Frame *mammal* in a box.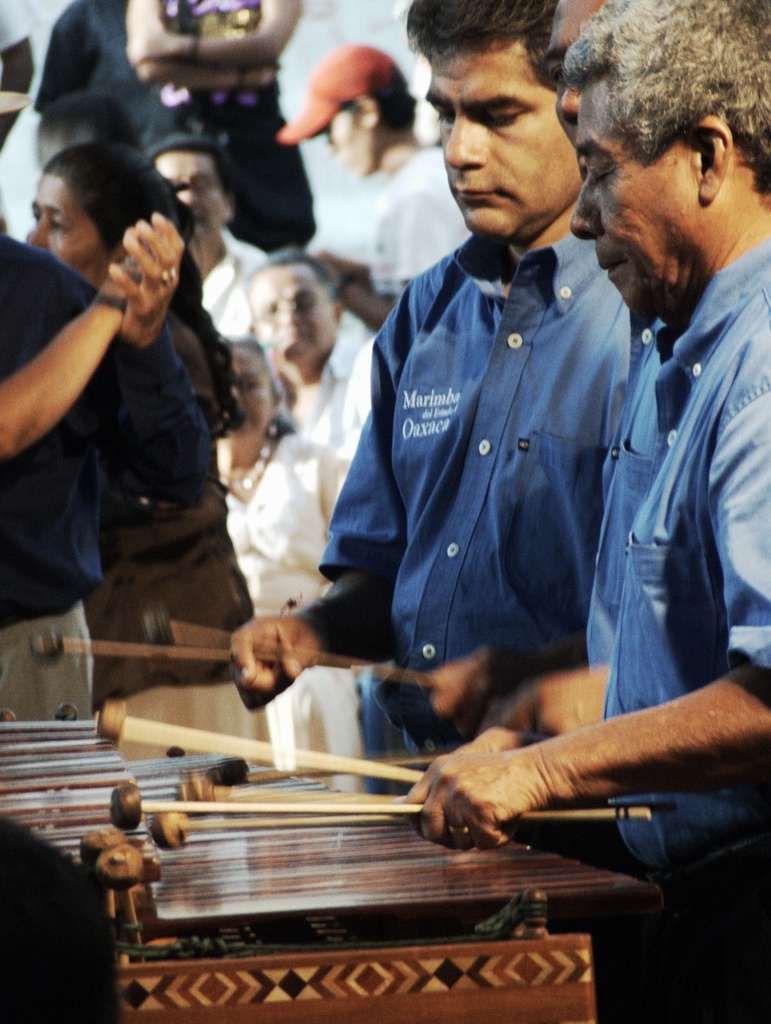
BBox(17, 128, 268, 690).
